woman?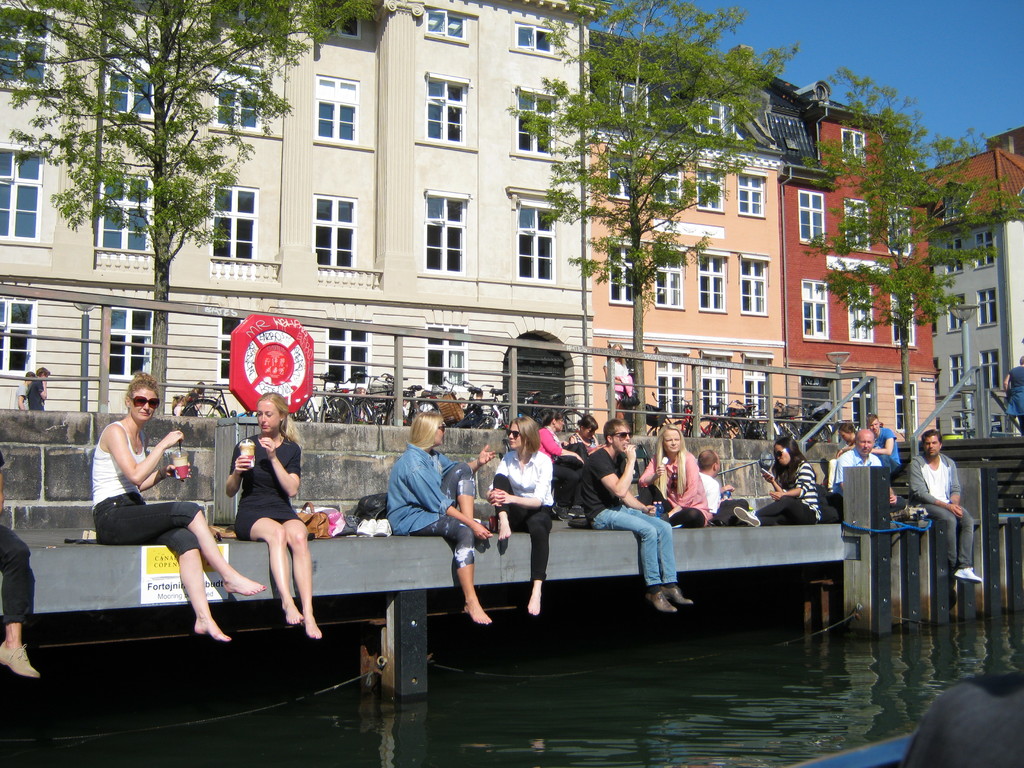
locate(568, 418, 593, 447)
